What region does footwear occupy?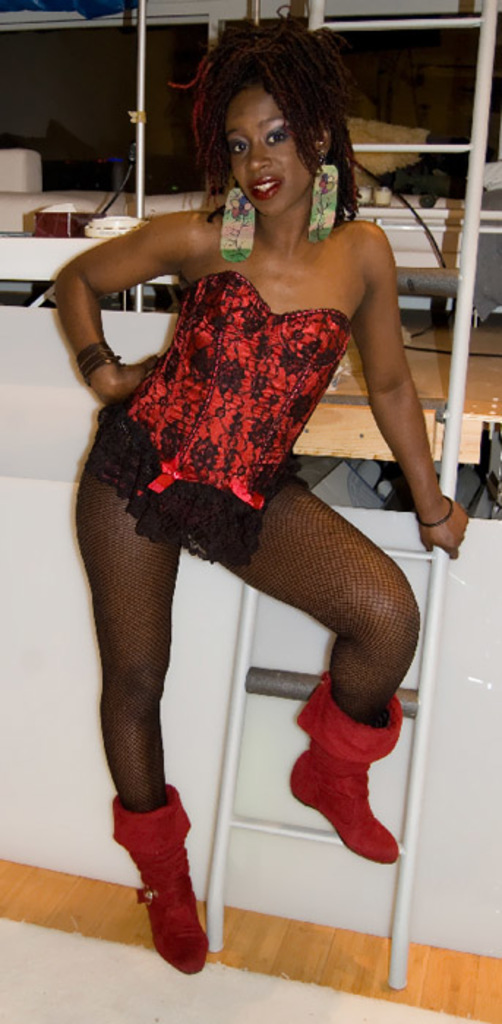
left=285, top=671, right=401, bottom=865.
